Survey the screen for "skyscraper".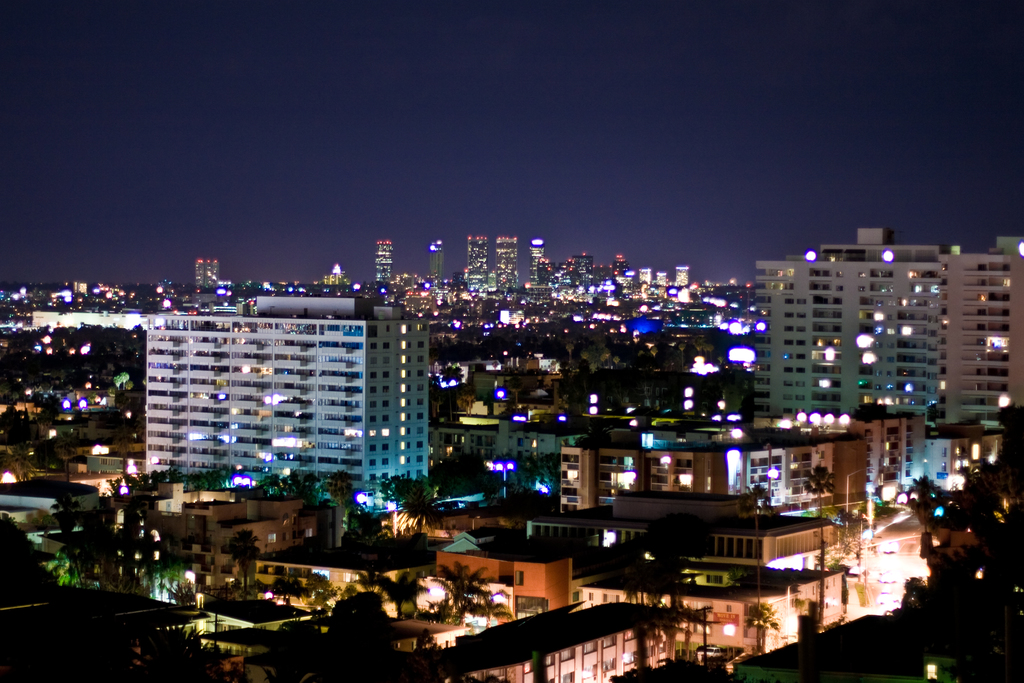
Survey found: <bbox>196, 259, 228, 302</bbox>.
